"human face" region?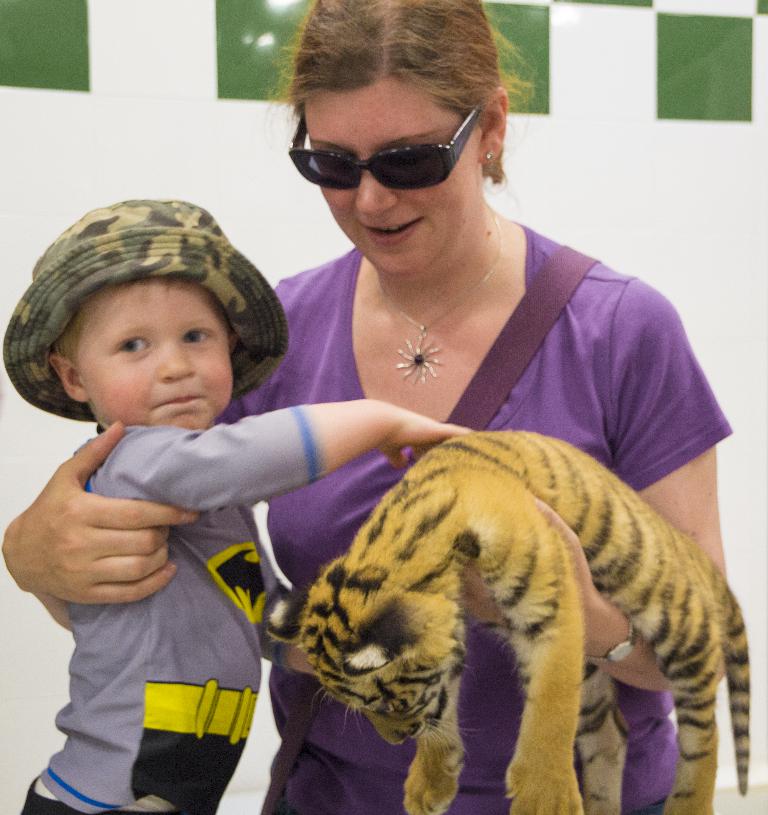
{"left": 319, "top": 80, "right": 476, "bottom": 274}
